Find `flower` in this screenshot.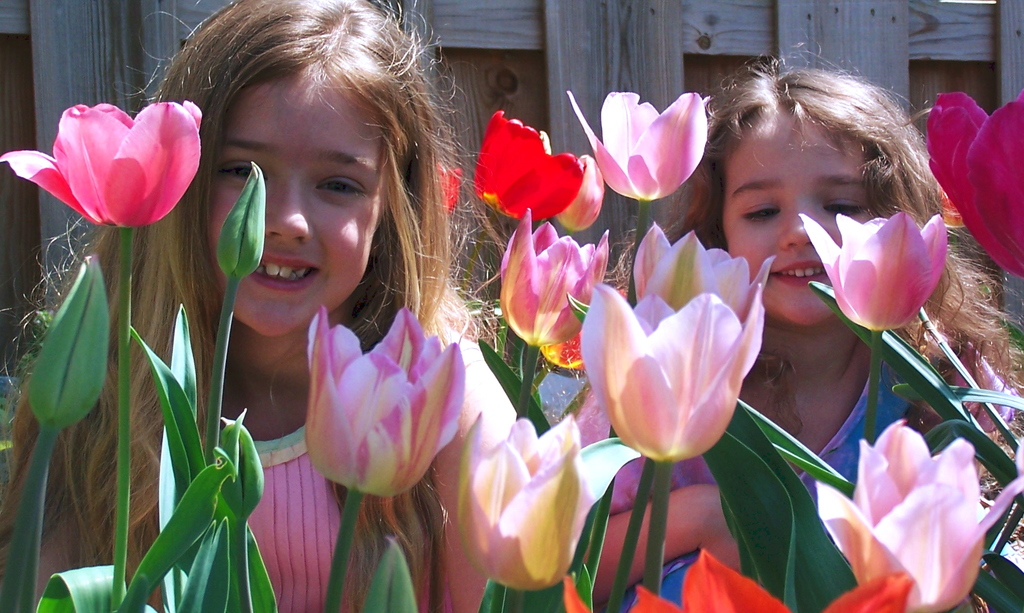
The bounding box for `flower` is l=624, t=226, r=779, b=322.
